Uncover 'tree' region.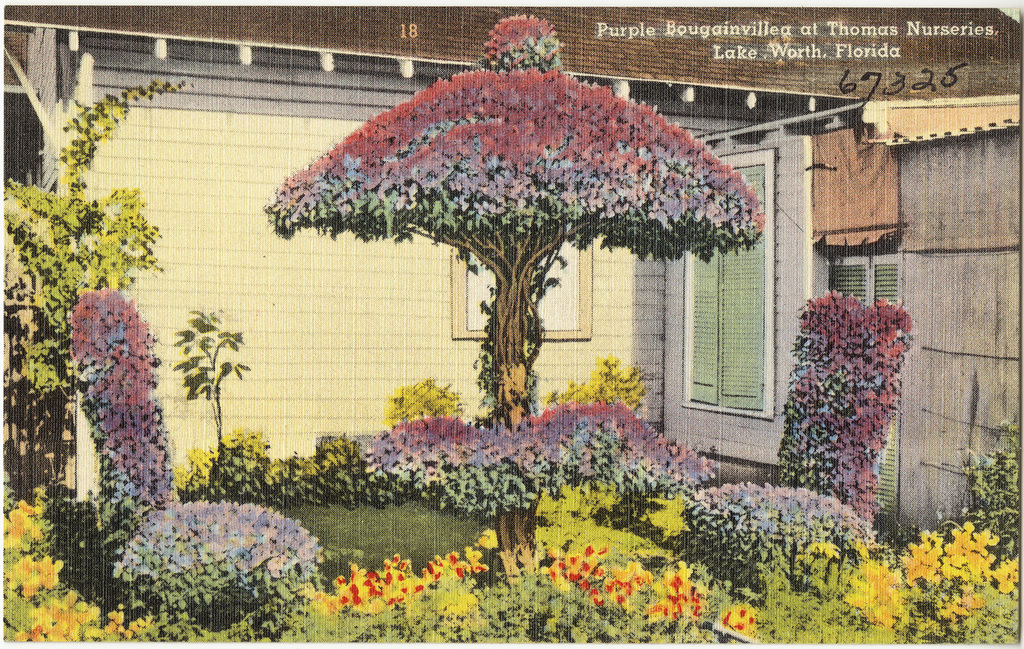
Uncovered: select_region(268, 13, 767, 422).
